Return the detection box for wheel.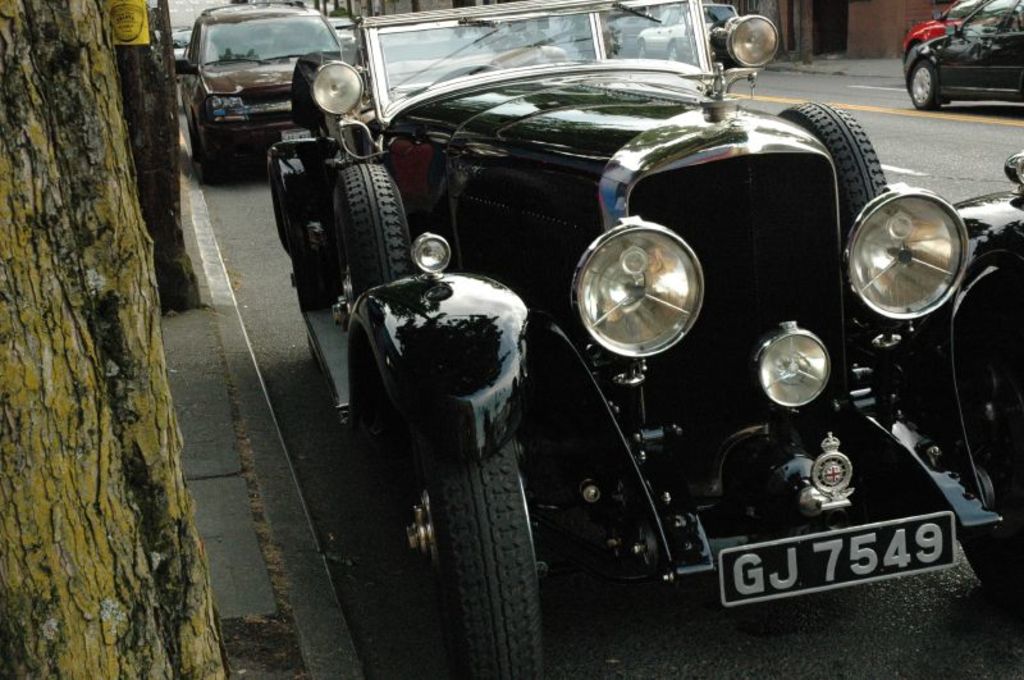
908, 59, 943, 109.
